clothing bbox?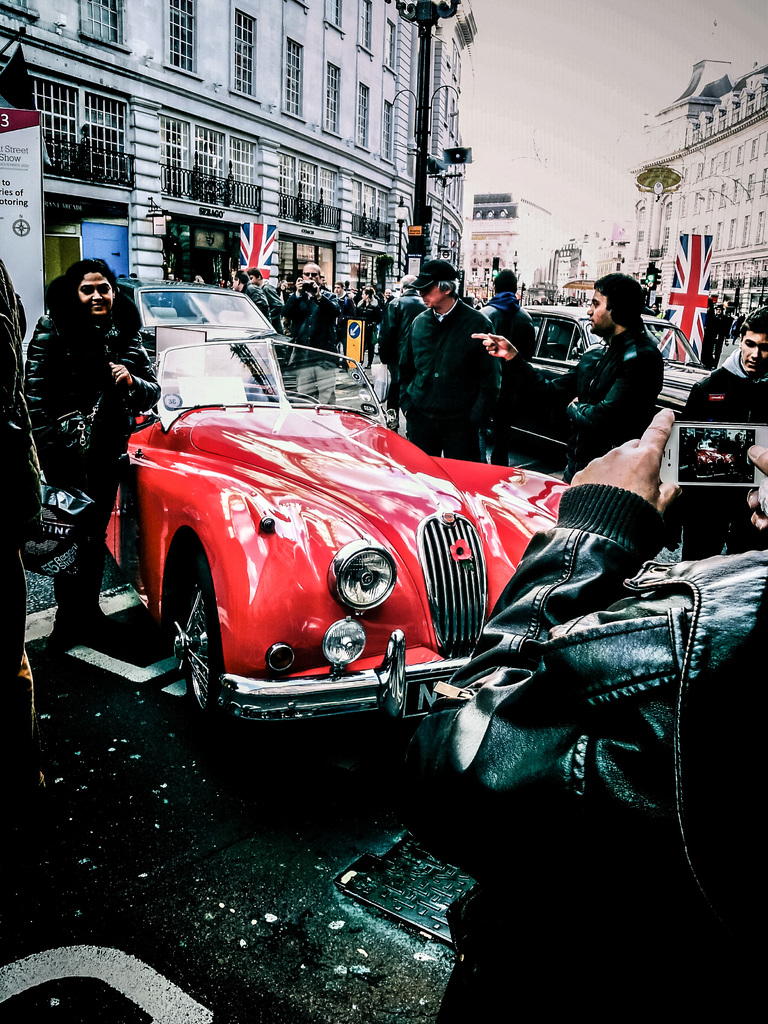
rect(486, 291, 540, 382)
